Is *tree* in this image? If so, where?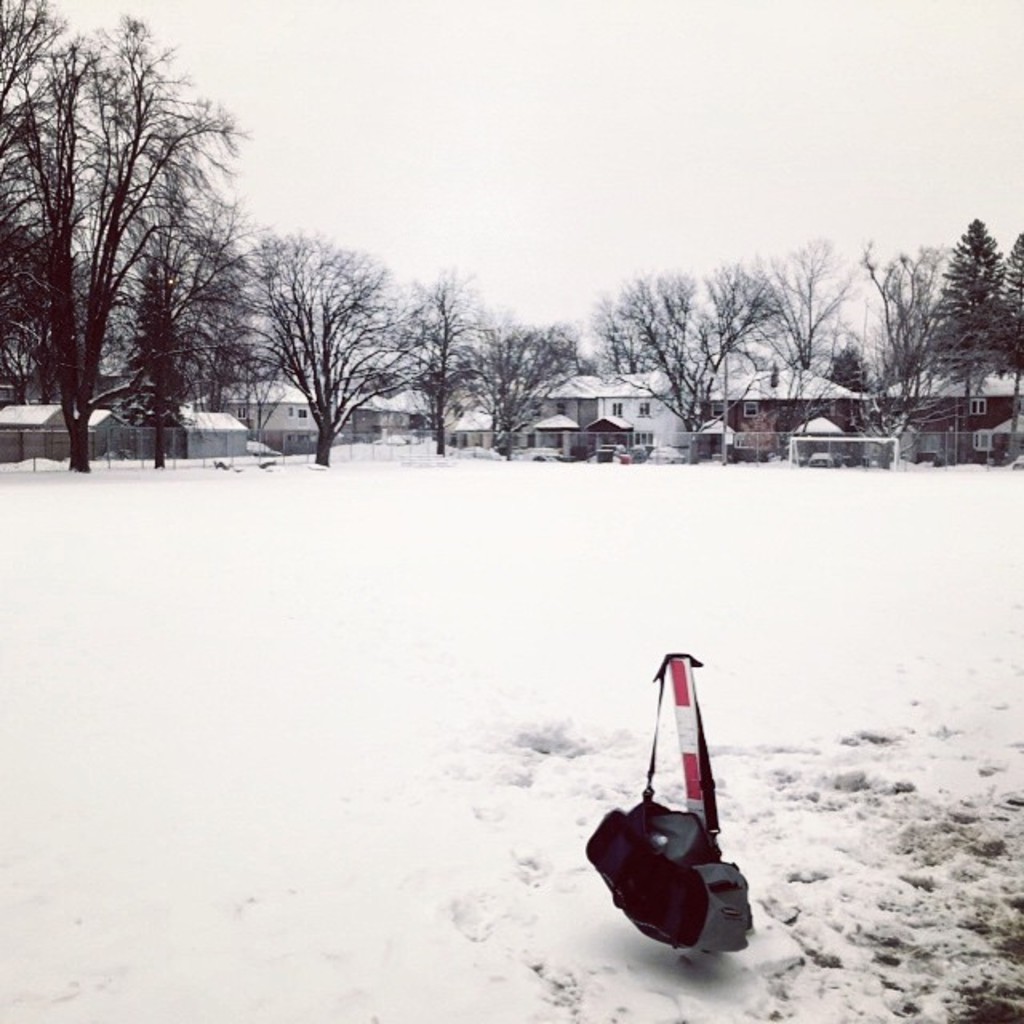
Yes, at <region>43, 10, 333, 501</region>.
